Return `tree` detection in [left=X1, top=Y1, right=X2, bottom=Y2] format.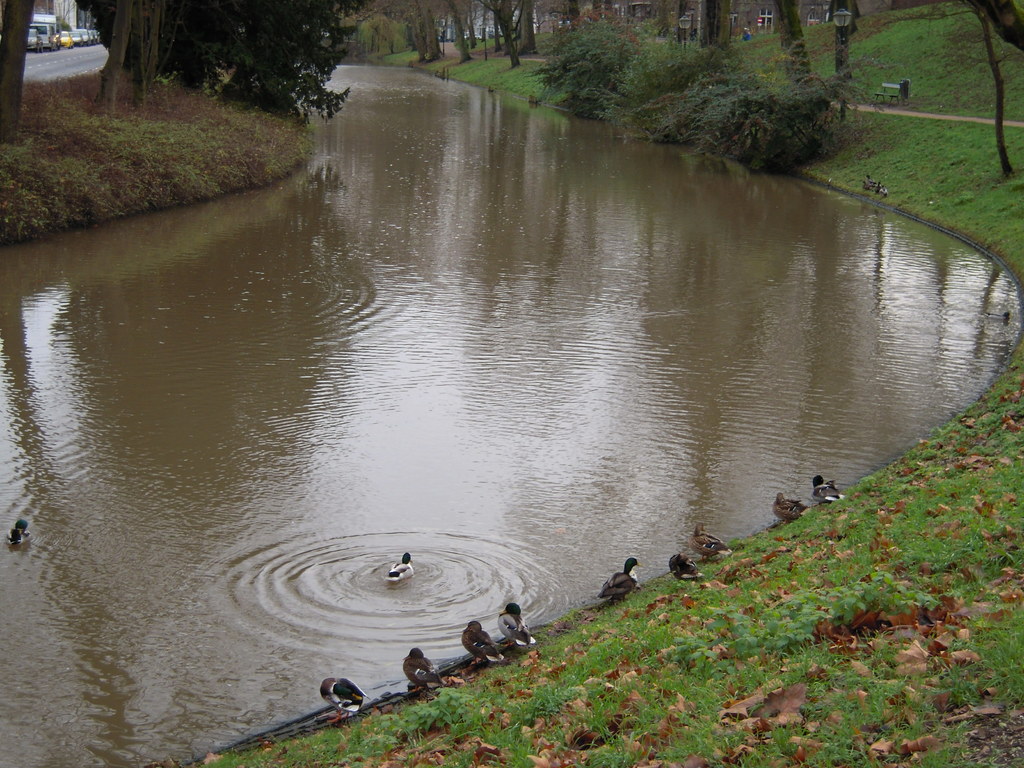
[left=422, top=0, right=441, bottom=66].
